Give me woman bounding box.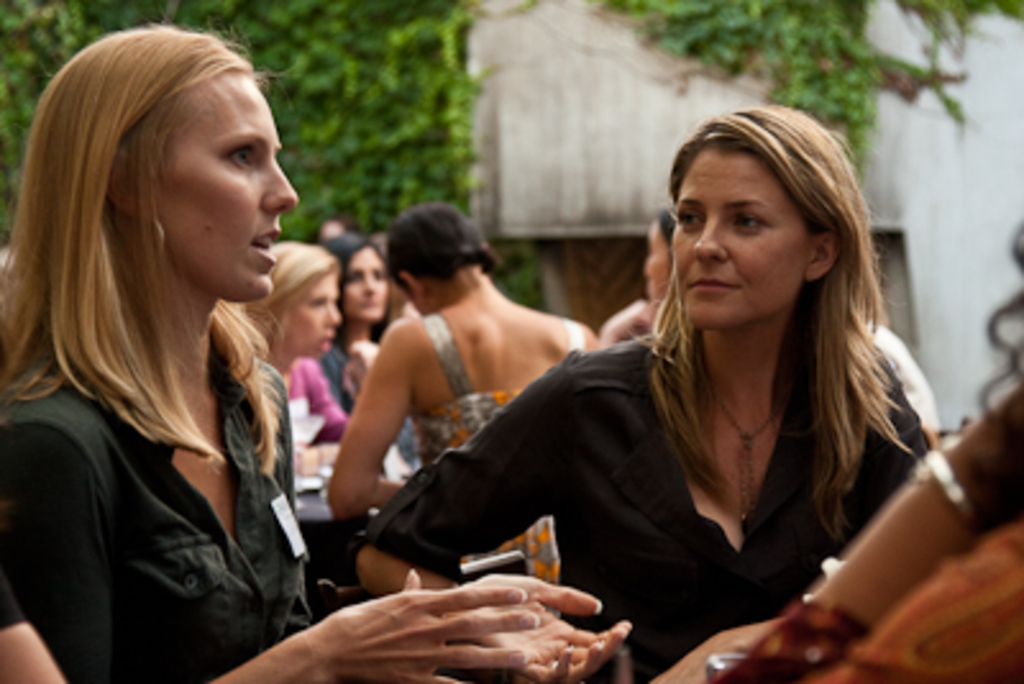
(315, 223, 430, 482).
